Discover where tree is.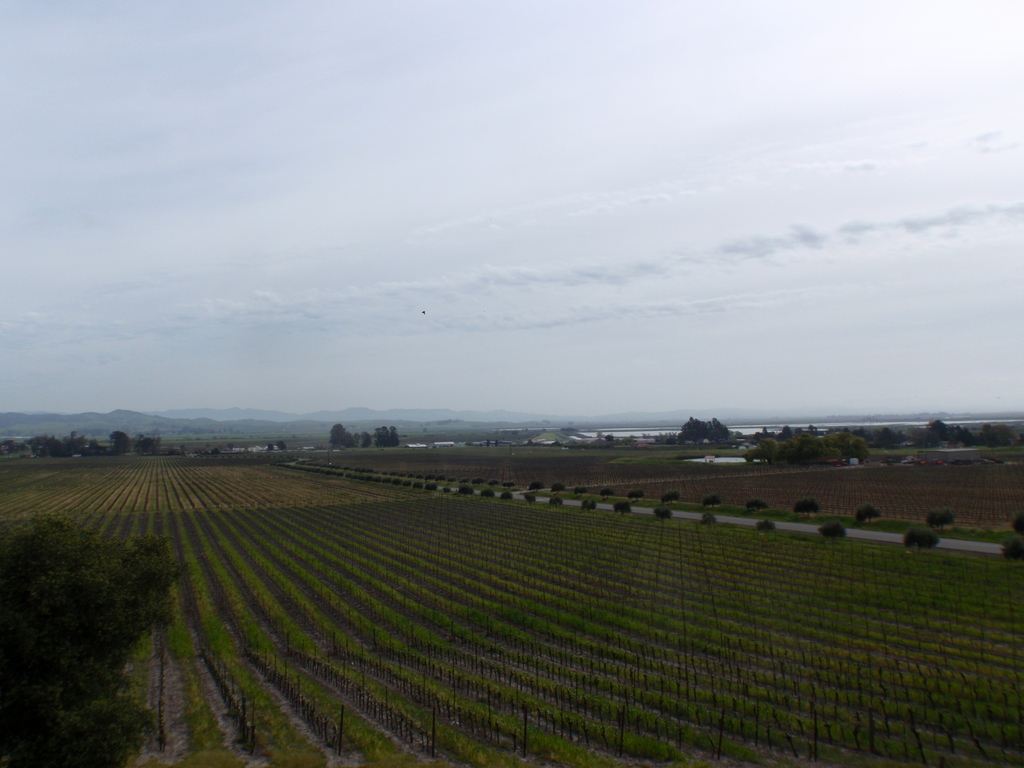
Discovered at <region>1, 437, 17, 450</region>.
